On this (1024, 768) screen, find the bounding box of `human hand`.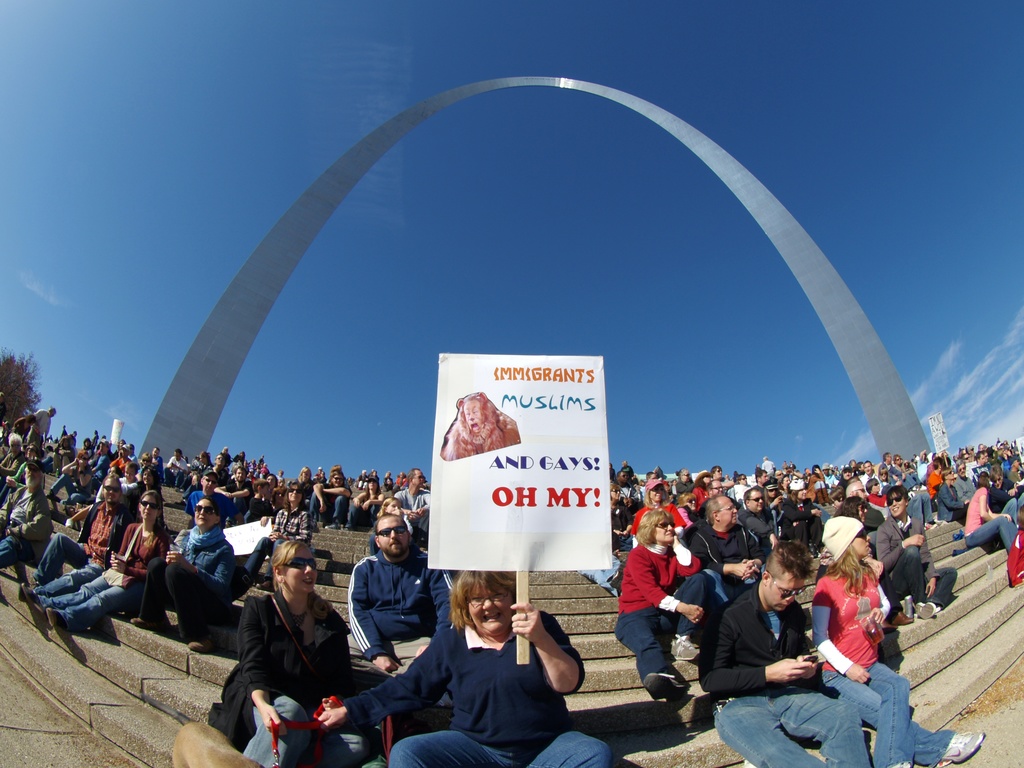
Bounding box: 415, 507, 426, 518.
